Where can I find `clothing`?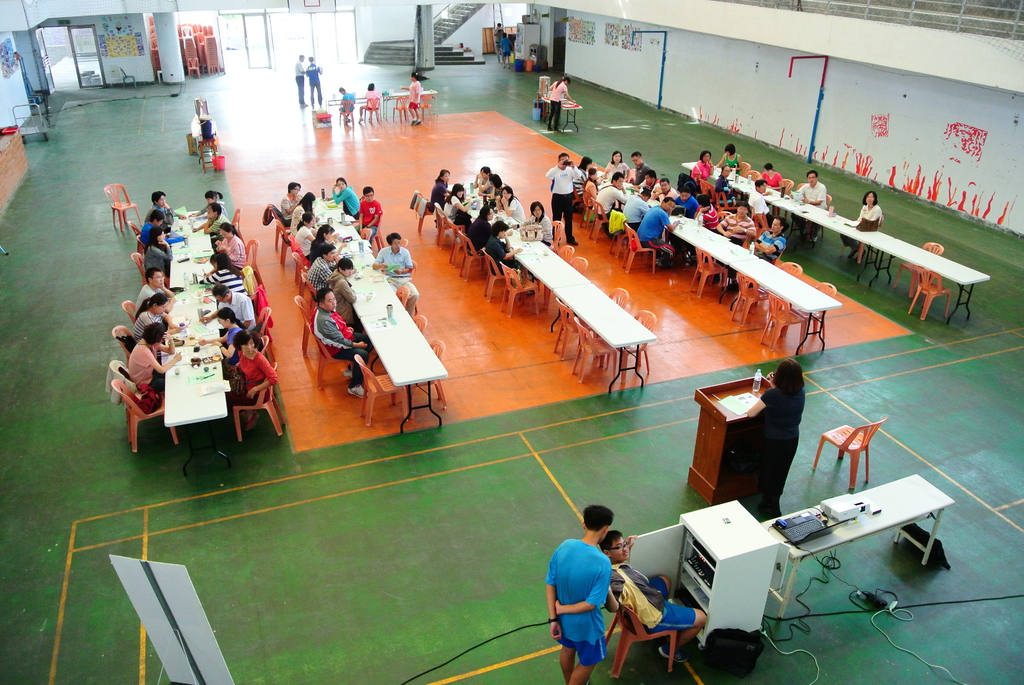
You can find it at rect(405, 81, 422, 109).
